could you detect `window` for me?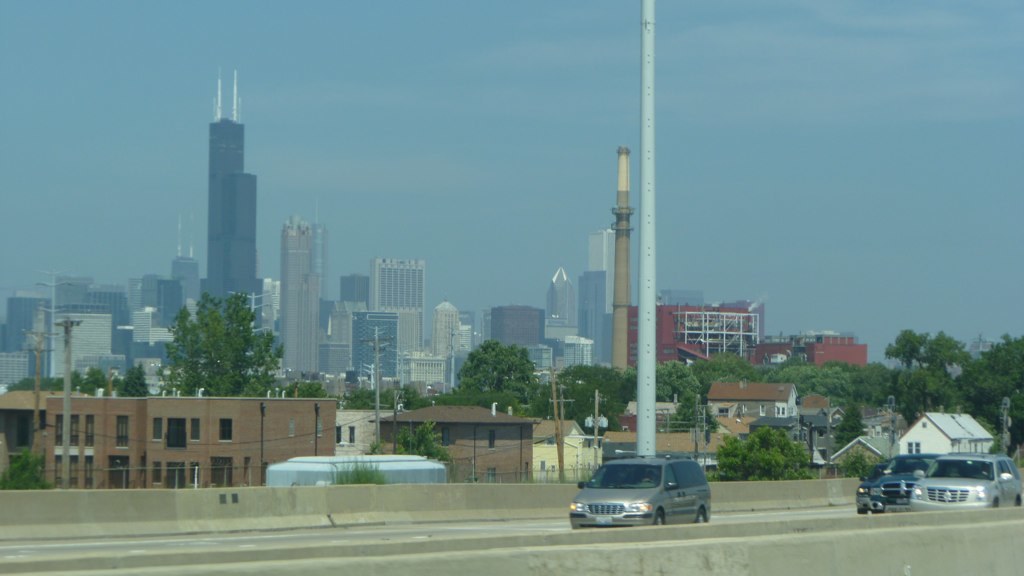
Detection result: box=[114, 416, 130, 449].
